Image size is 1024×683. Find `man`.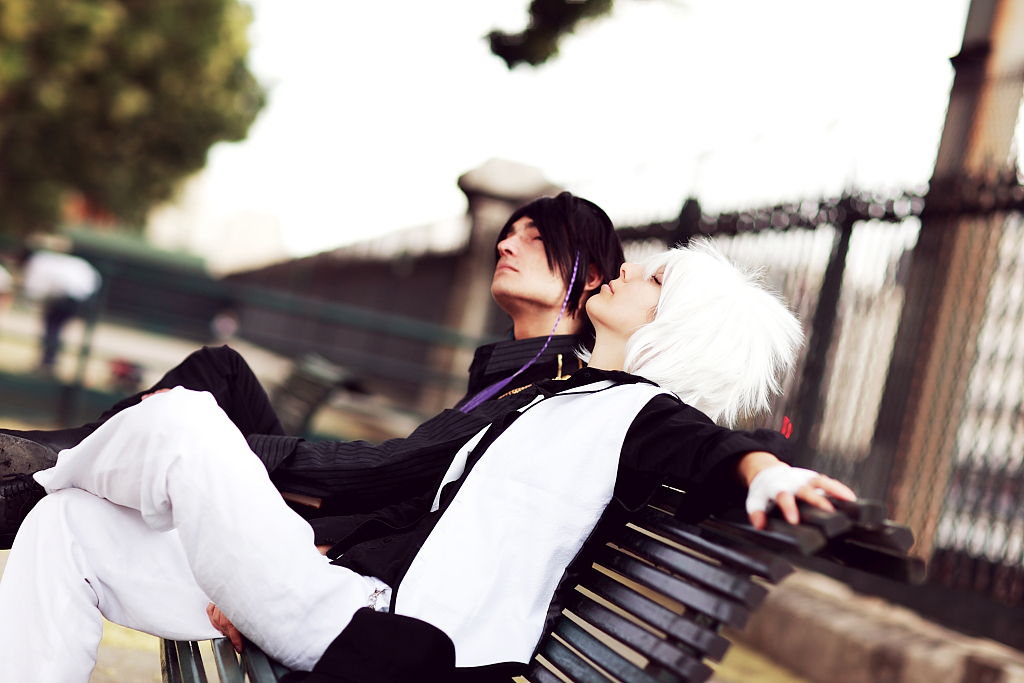
{"x1": 0, "y1": 198, "x2": 589, "y2": 551}.
